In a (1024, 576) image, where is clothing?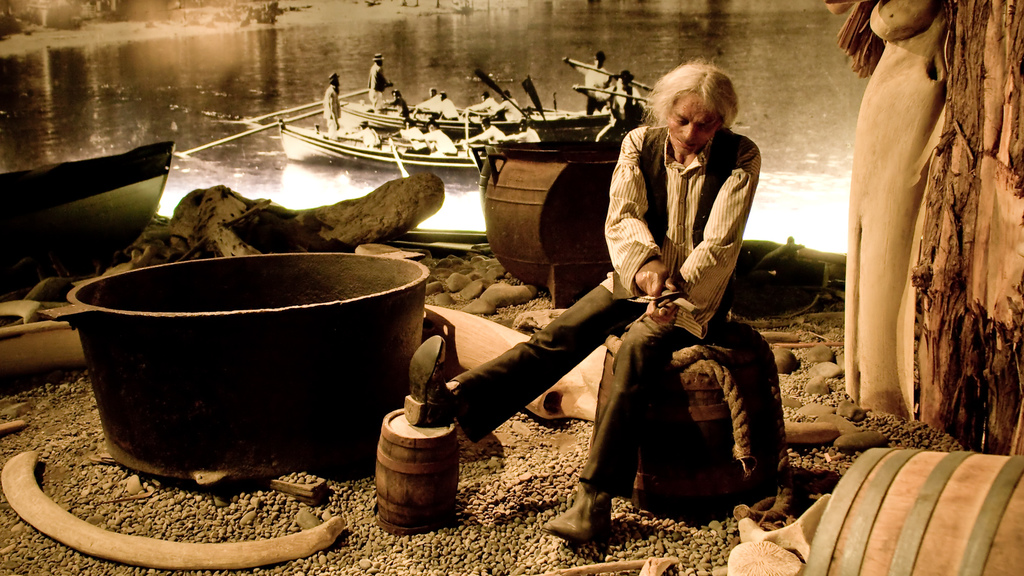
region(324, 84, 342, 141).
